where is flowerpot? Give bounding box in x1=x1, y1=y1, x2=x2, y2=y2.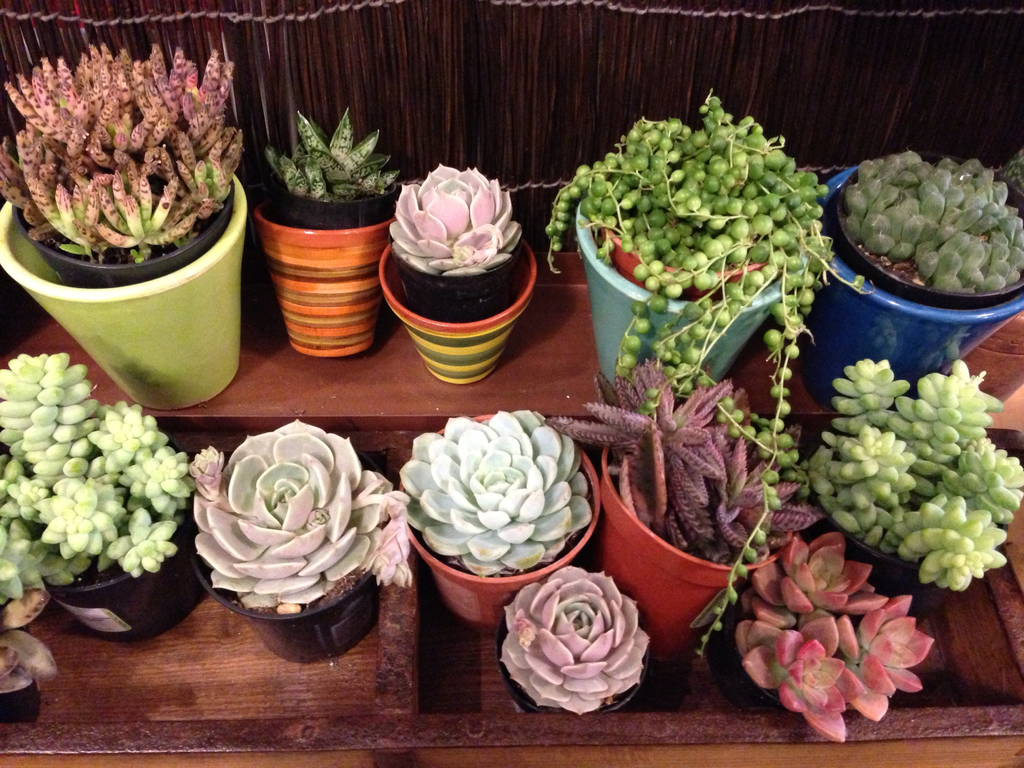
x1=828, y1=461, x2=957, y2=600.
